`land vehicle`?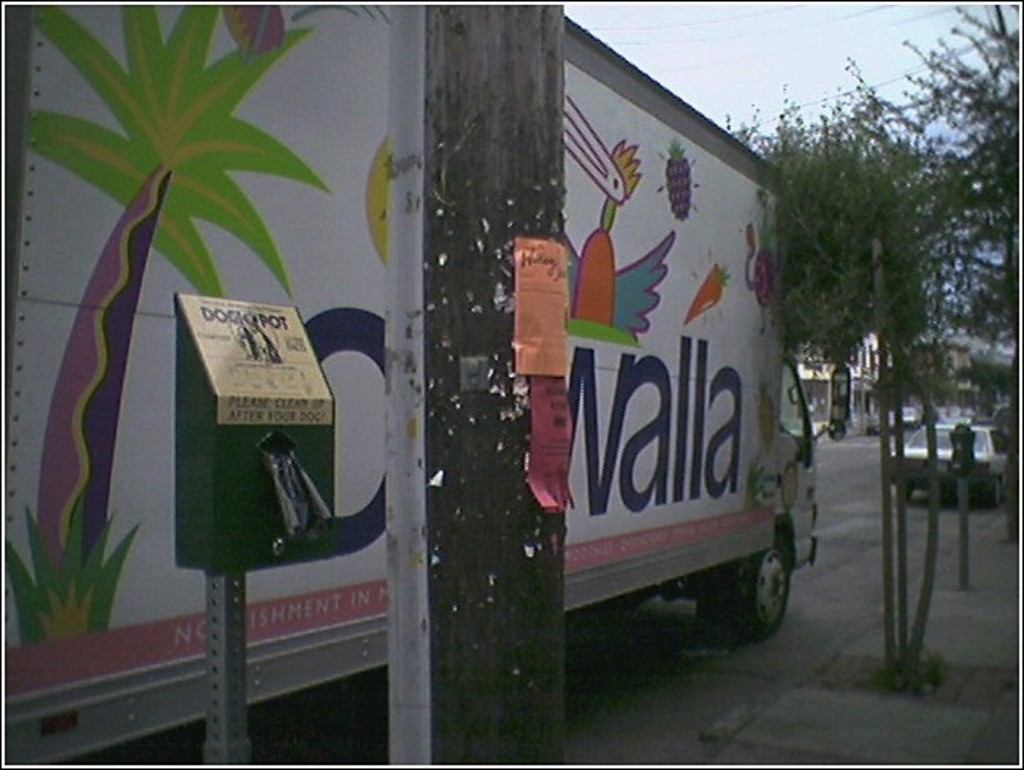
bbox=[5, 10, 820, 764]
